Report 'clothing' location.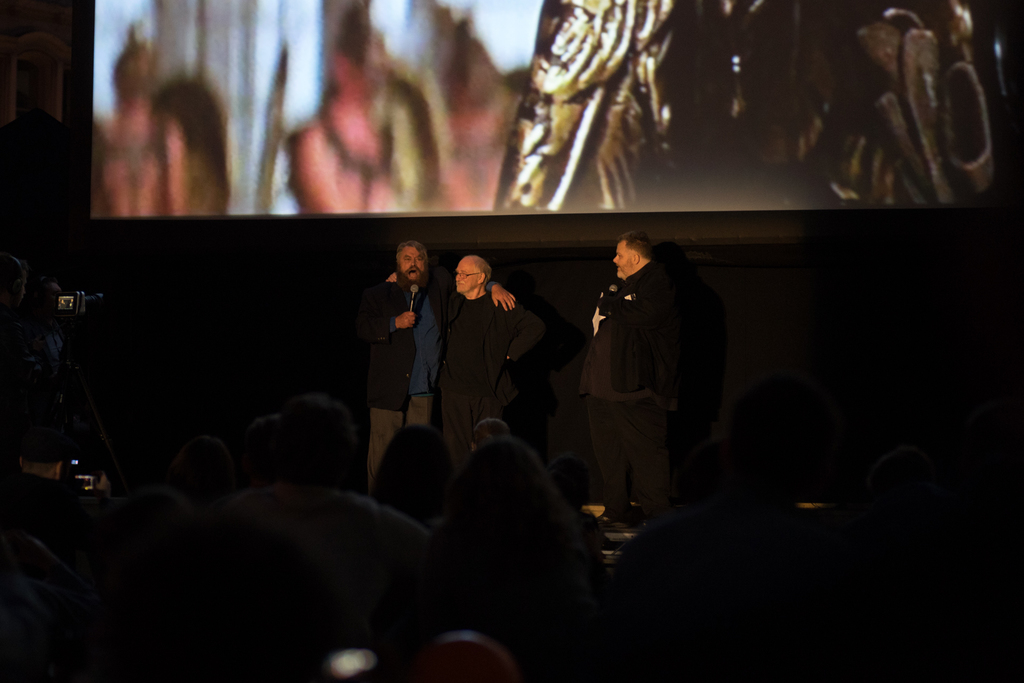
Report: [left=442, top=298, right=543, bottom=482].
